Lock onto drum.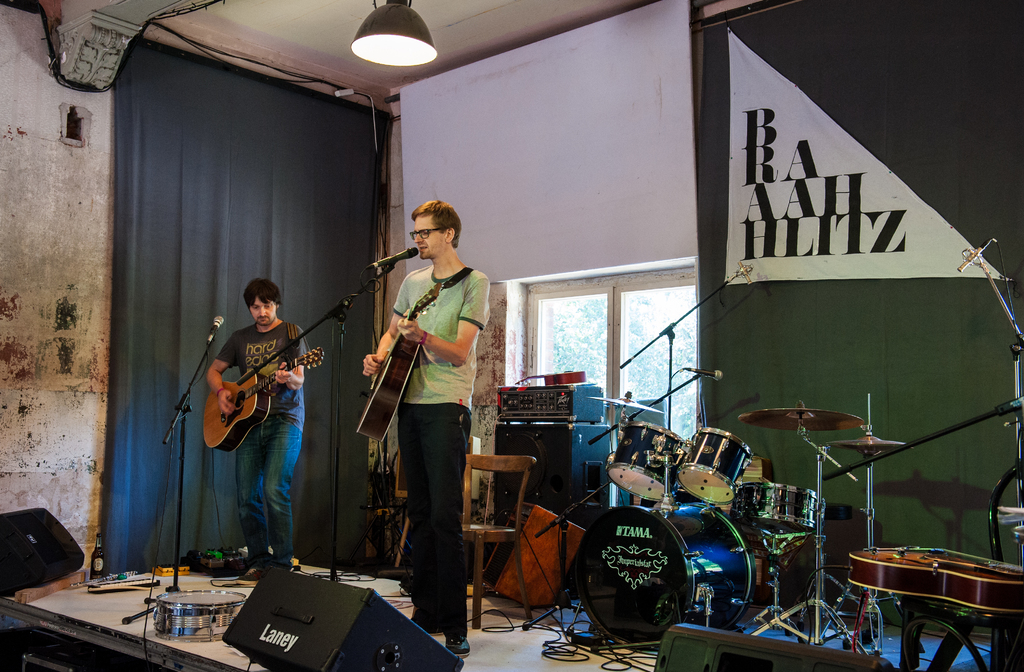
Locked: 573, 498, 751, 650.
